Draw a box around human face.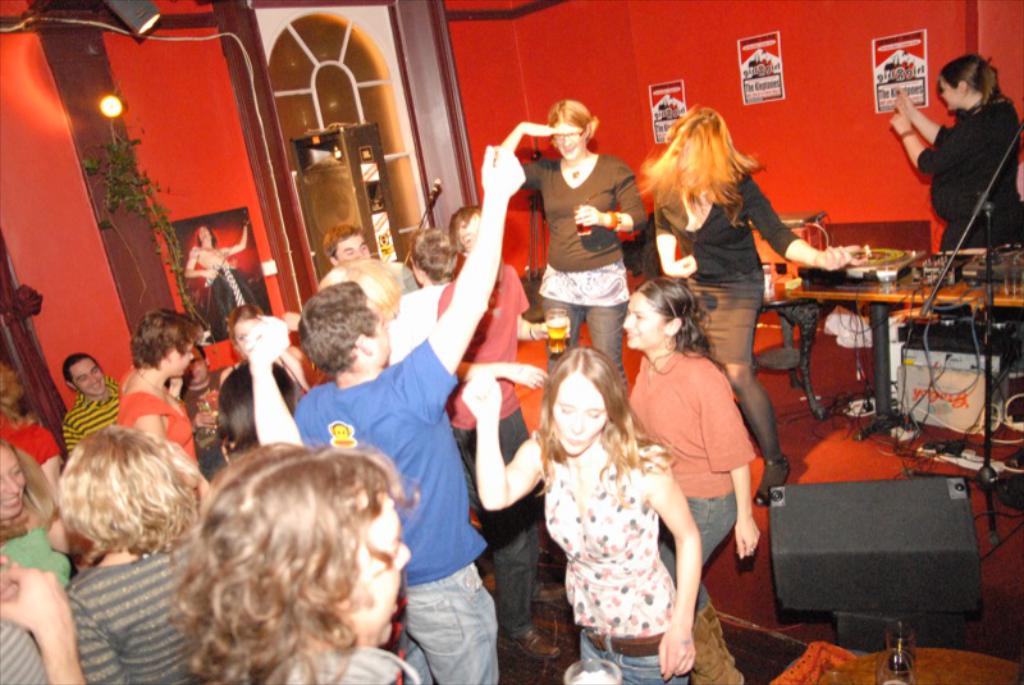
bbox=(625, 289, 667, 352).
